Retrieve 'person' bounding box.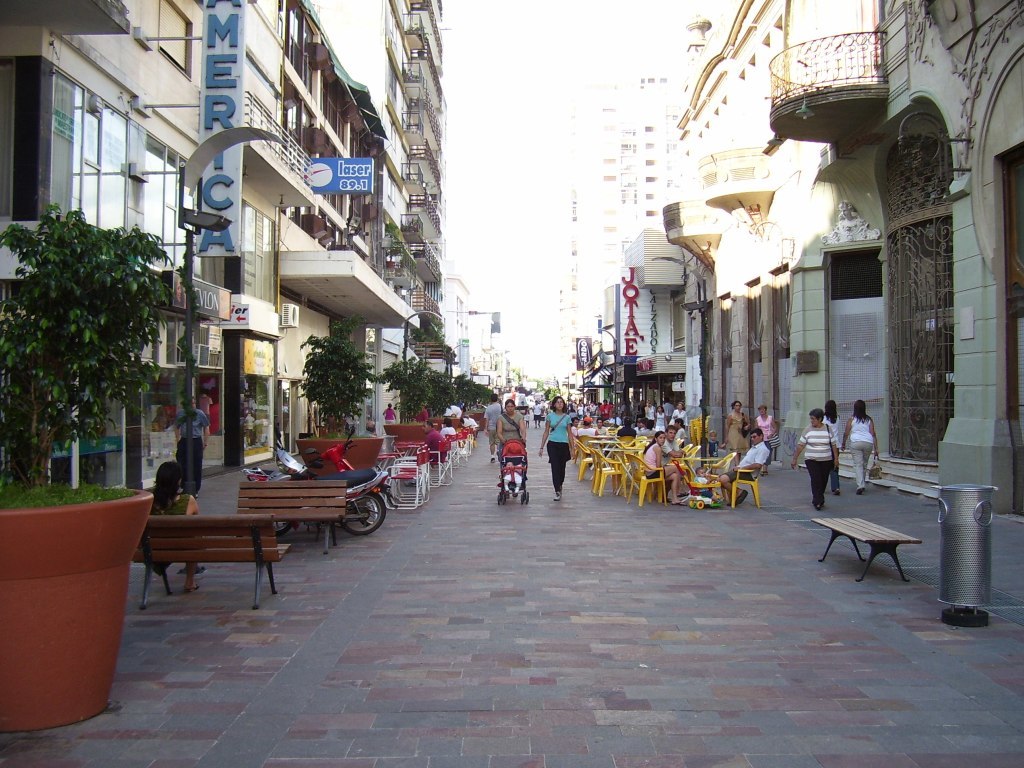
Bounding box: detection(129, 466, 199, 604).
